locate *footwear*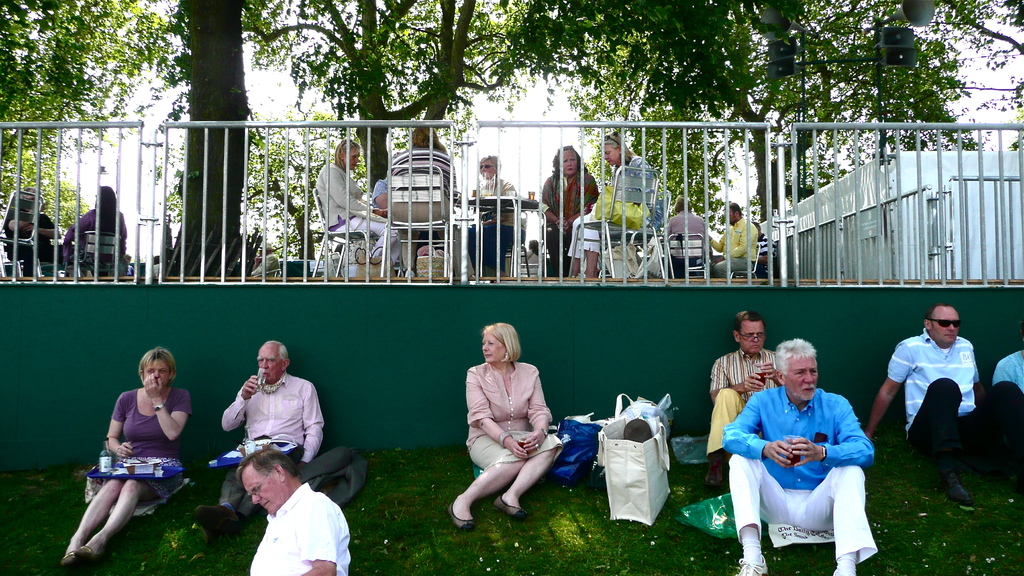
[left=945, top=472, right=974, bottom=503]
